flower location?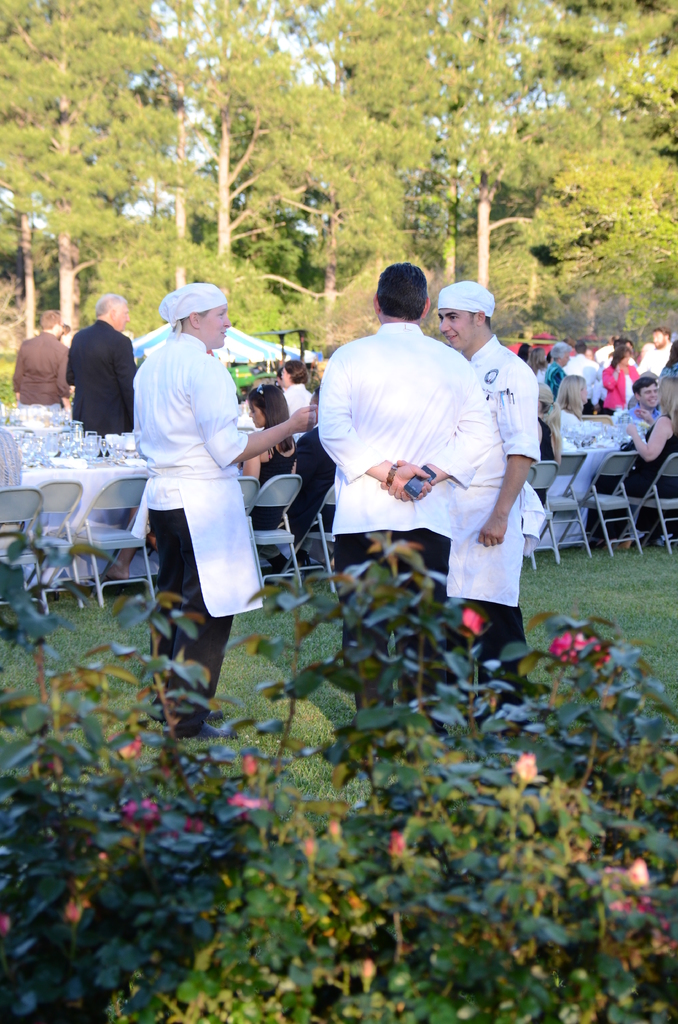
box(387, 830, 407, 856)
